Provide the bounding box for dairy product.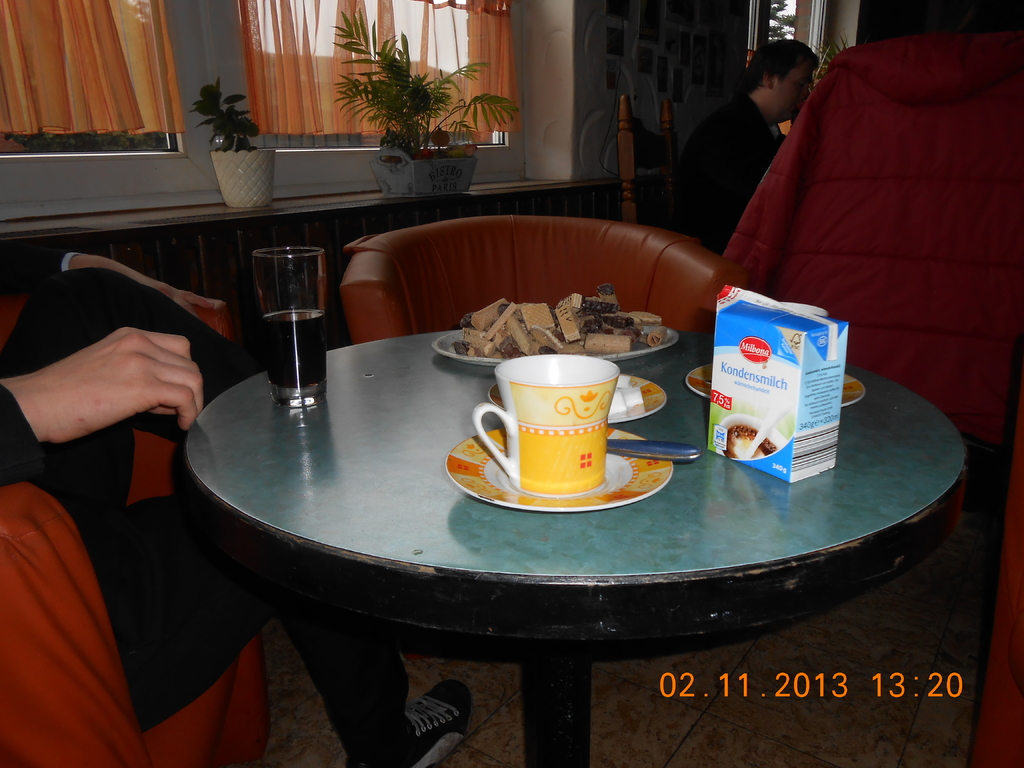
detection(447, 291, 679, 363).
